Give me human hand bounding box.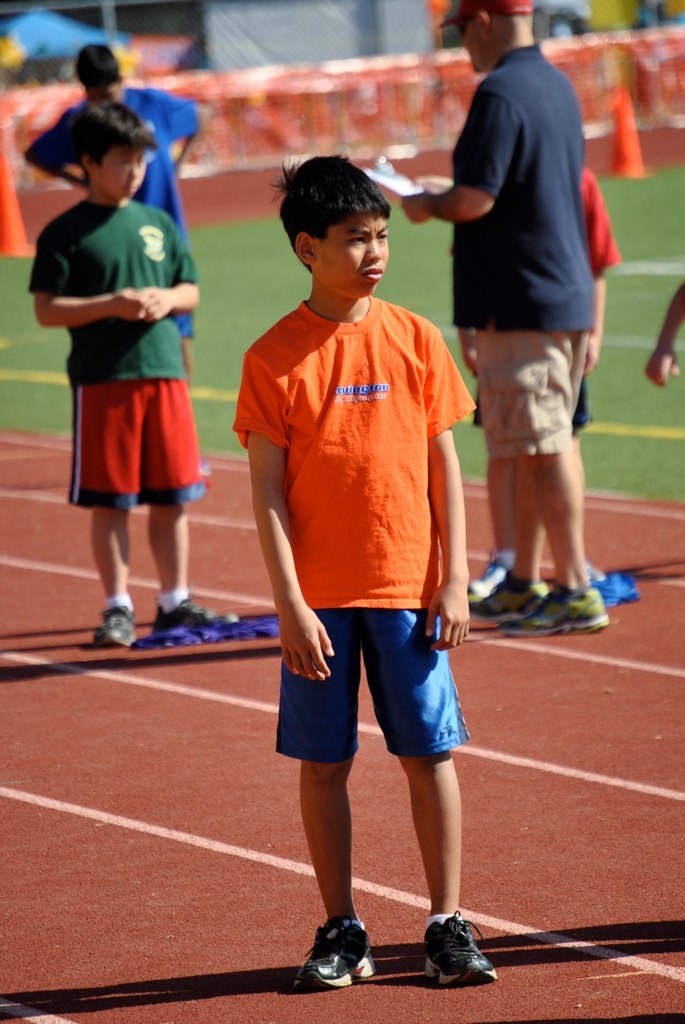
bbox=[421, 583, 472, 657].
